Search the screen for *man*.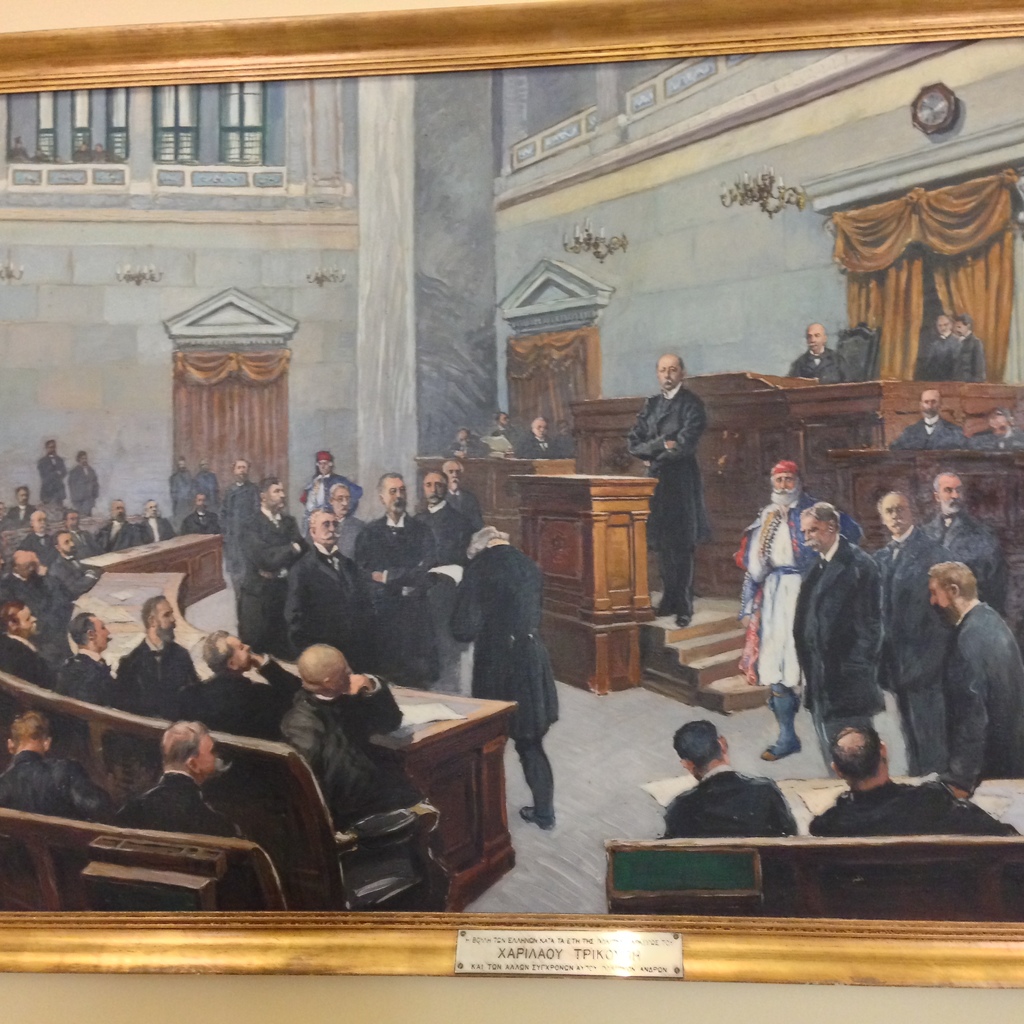
Found at [left=891, top=385, right=963, bottom=461].
